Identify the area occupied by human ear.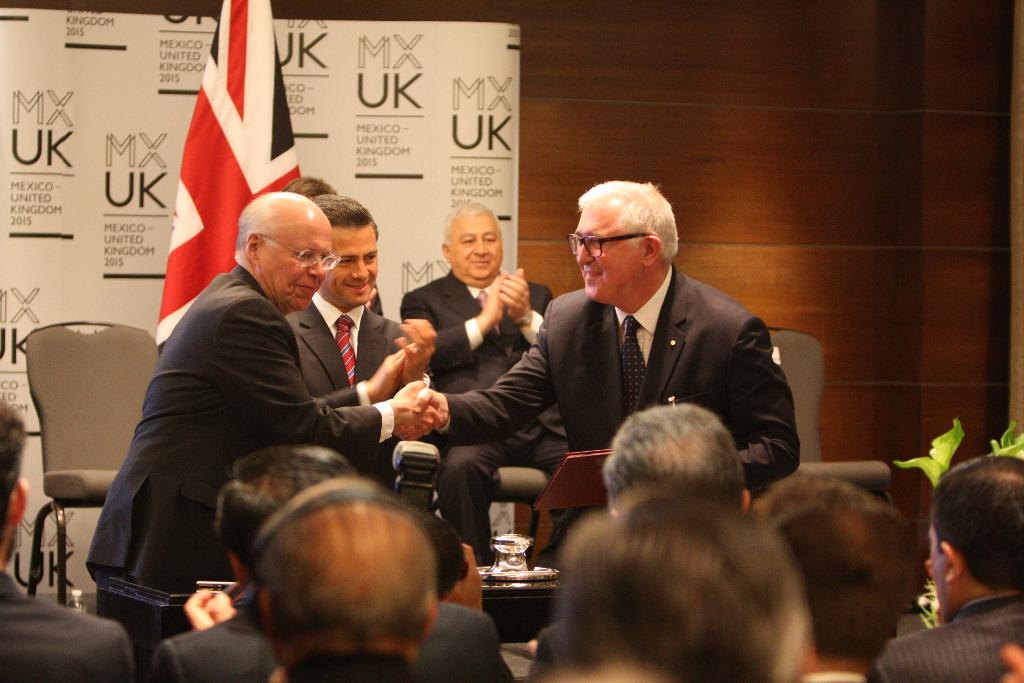
Area: 254 587 270 628.
